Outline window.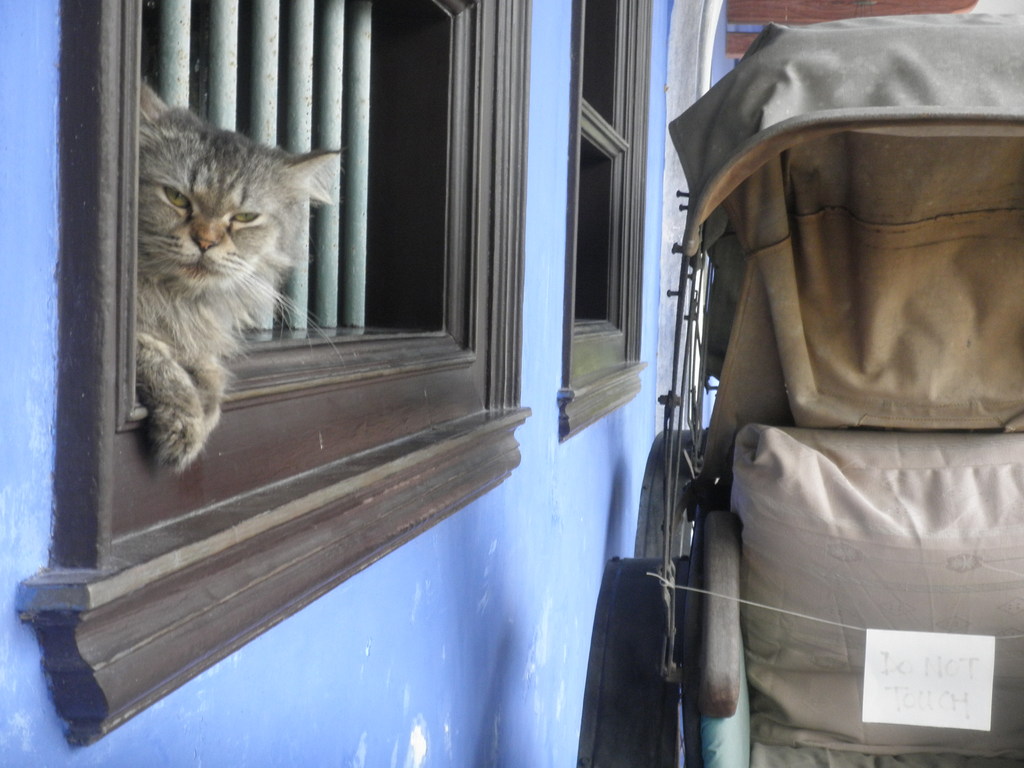
Outline: (x1=13, y1=0, x2=539, y2=753).
